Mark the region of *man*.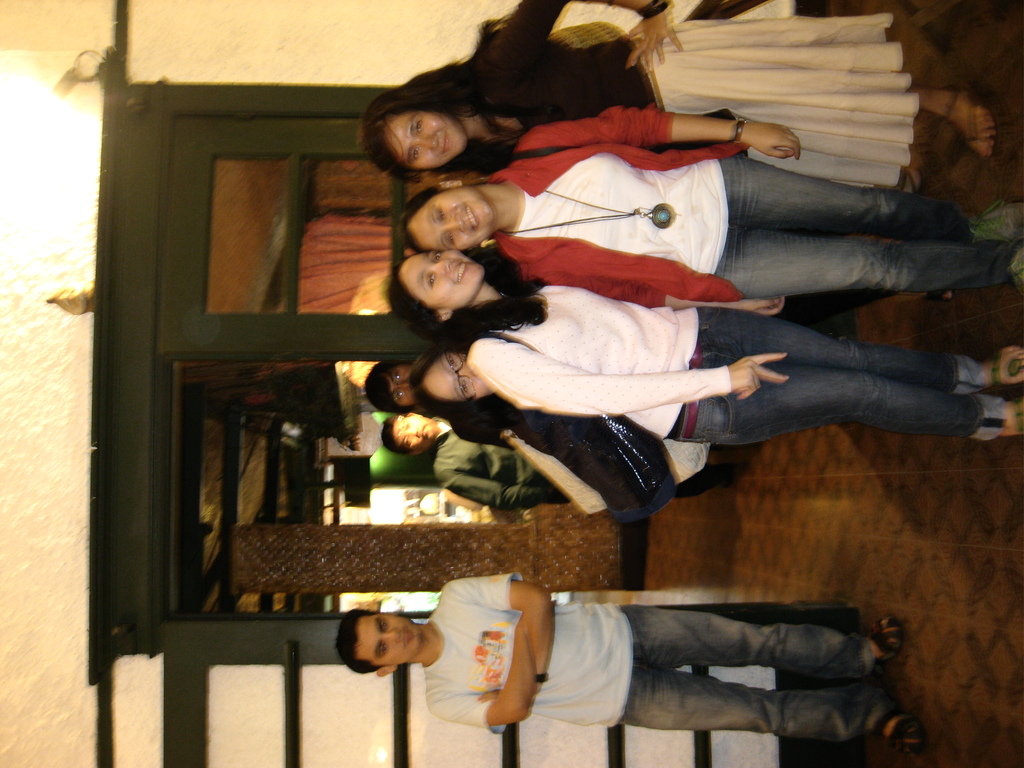
Region: 364, 561, 954, 761.
